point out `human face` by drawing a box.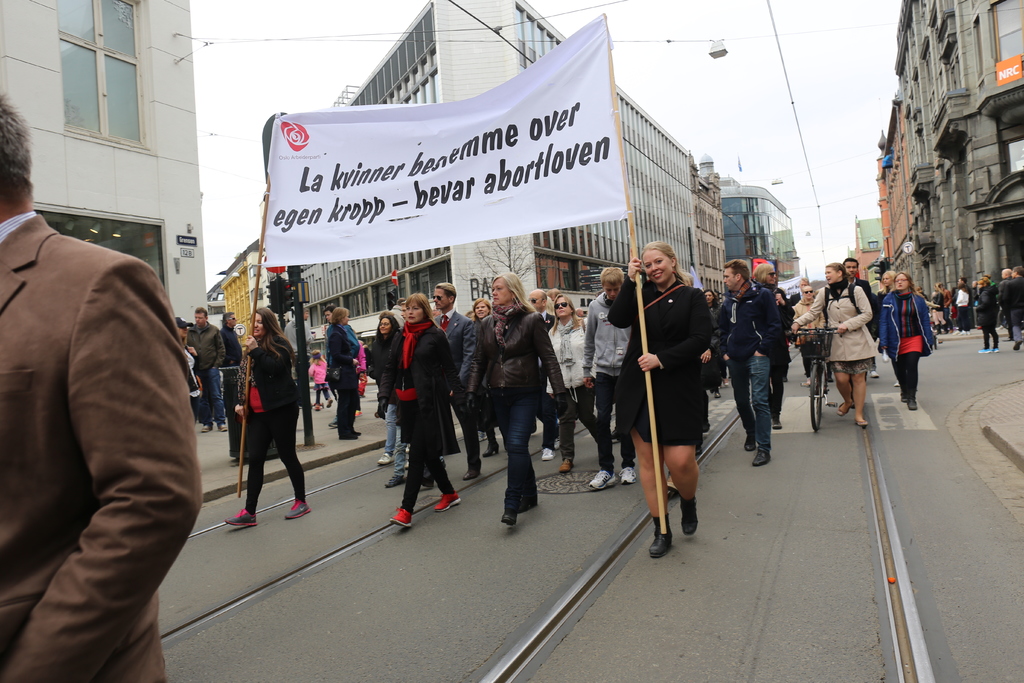
x1=436, y1=289, x2=449, y2=310.
